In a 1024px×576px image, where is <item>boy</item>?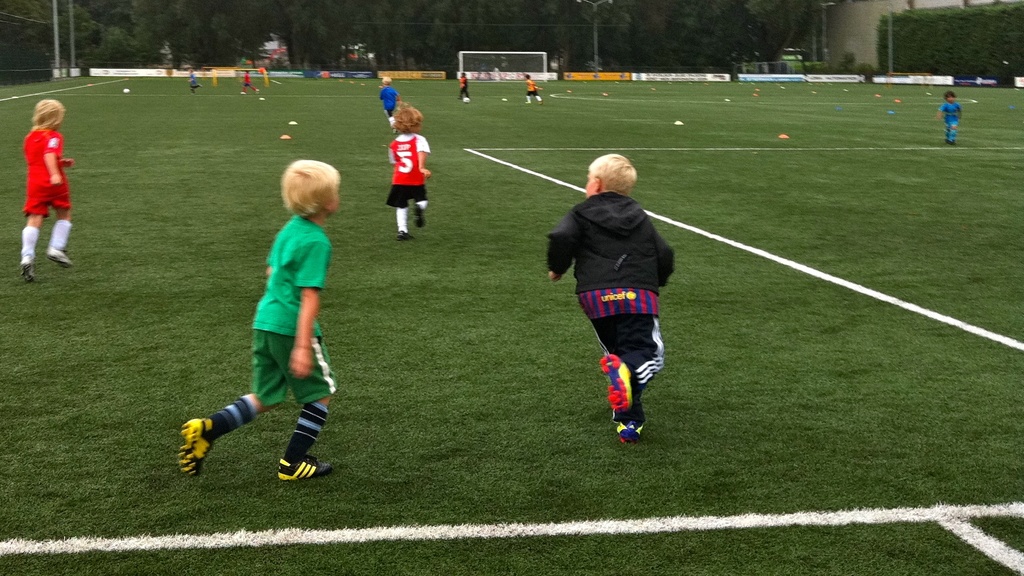
crop(454, 70, 476, 104).
